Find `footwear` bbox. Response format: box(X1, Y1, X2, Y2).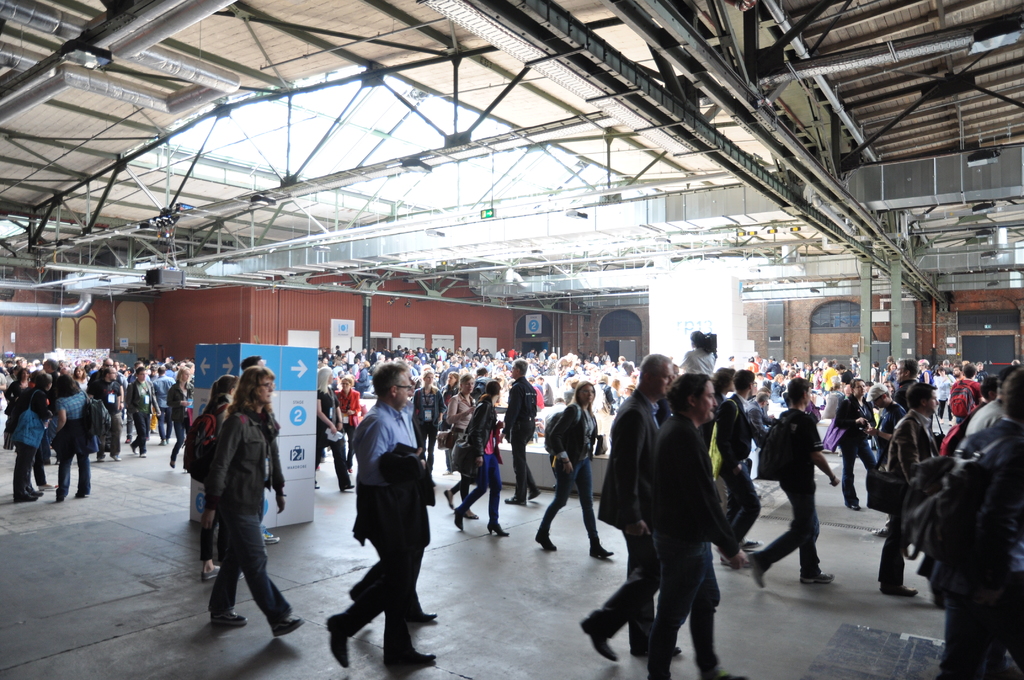
box(537, 538, 559, 549).
